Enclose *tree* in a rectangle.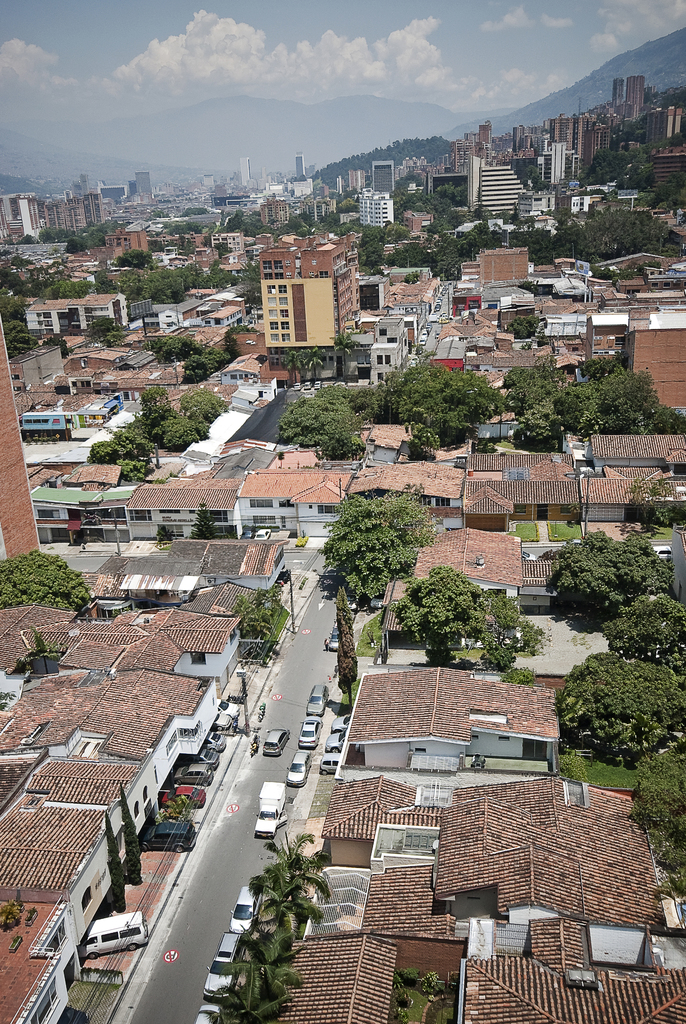
(156,284,184,301).
